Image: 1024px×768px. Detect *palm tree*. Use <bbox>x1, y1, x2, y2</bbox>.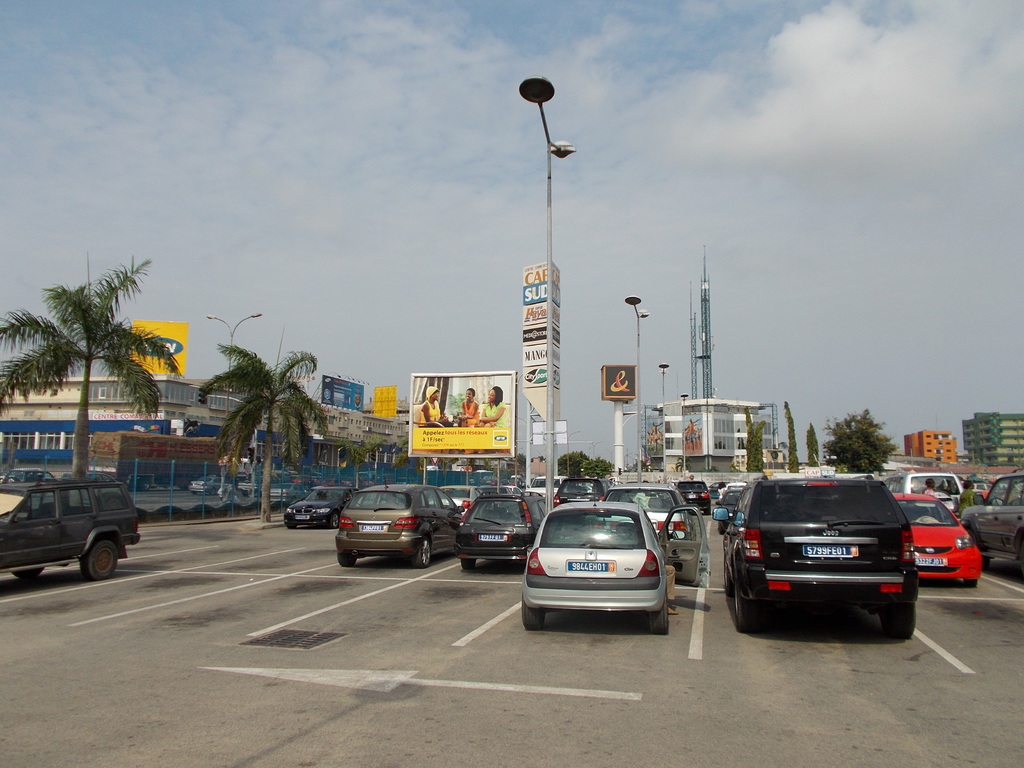
<bbox>204, 348, 328, 523</bbox>.
